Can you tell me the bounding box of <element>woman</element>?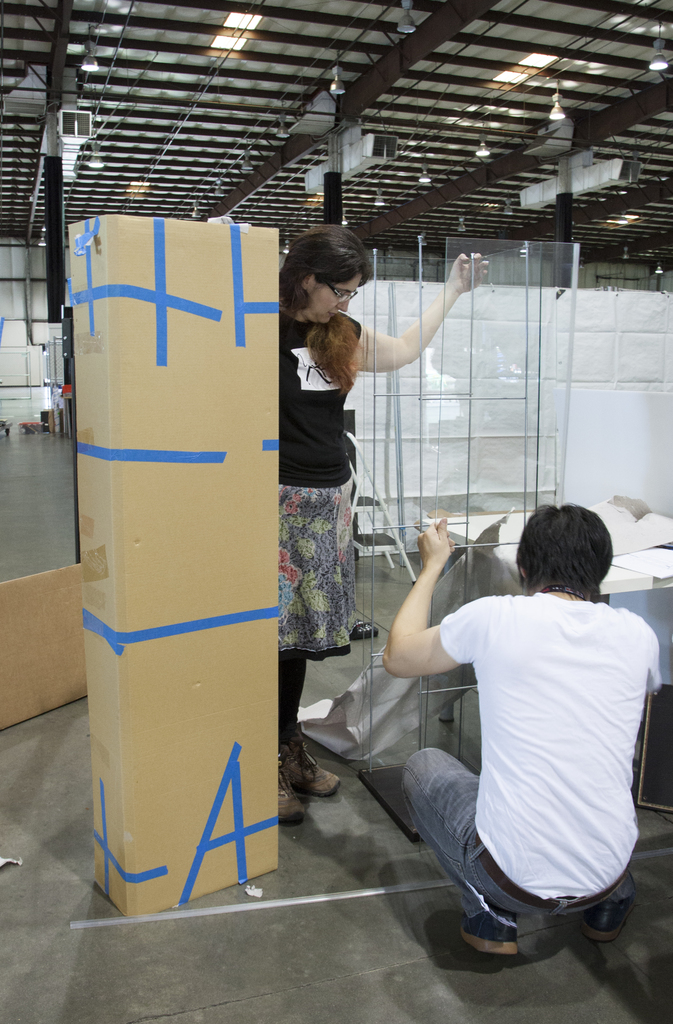
[x1=283, y1=220, x2=488, y2=831].
